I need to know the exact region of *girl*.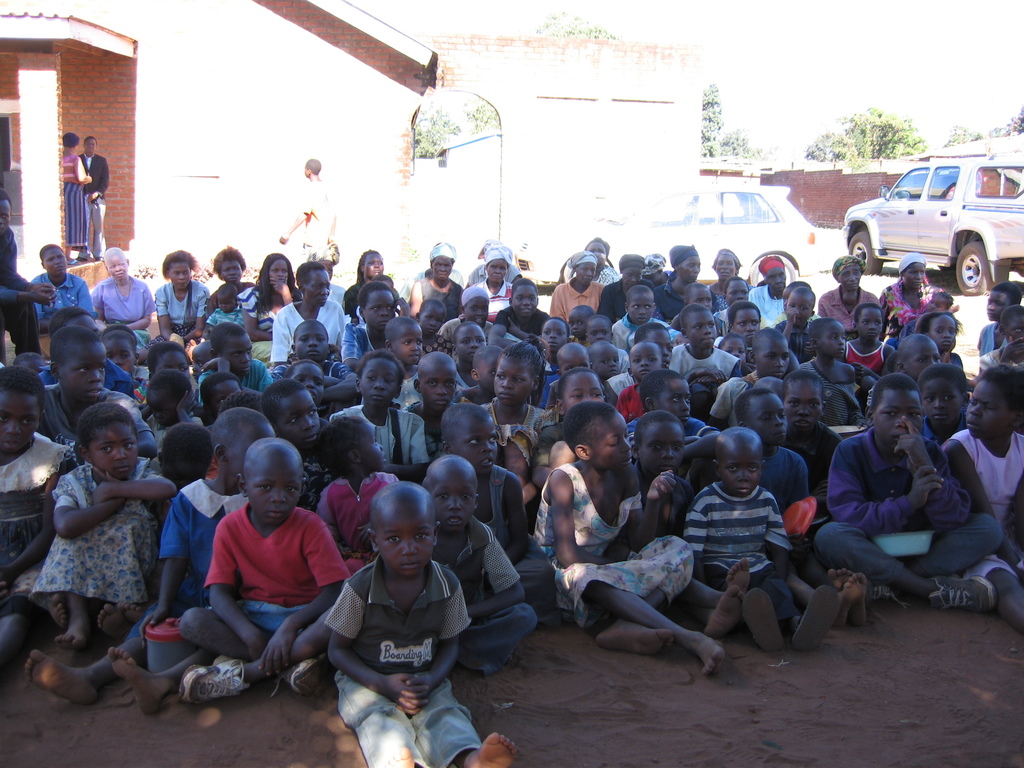
Region: 720,301,762,348.
